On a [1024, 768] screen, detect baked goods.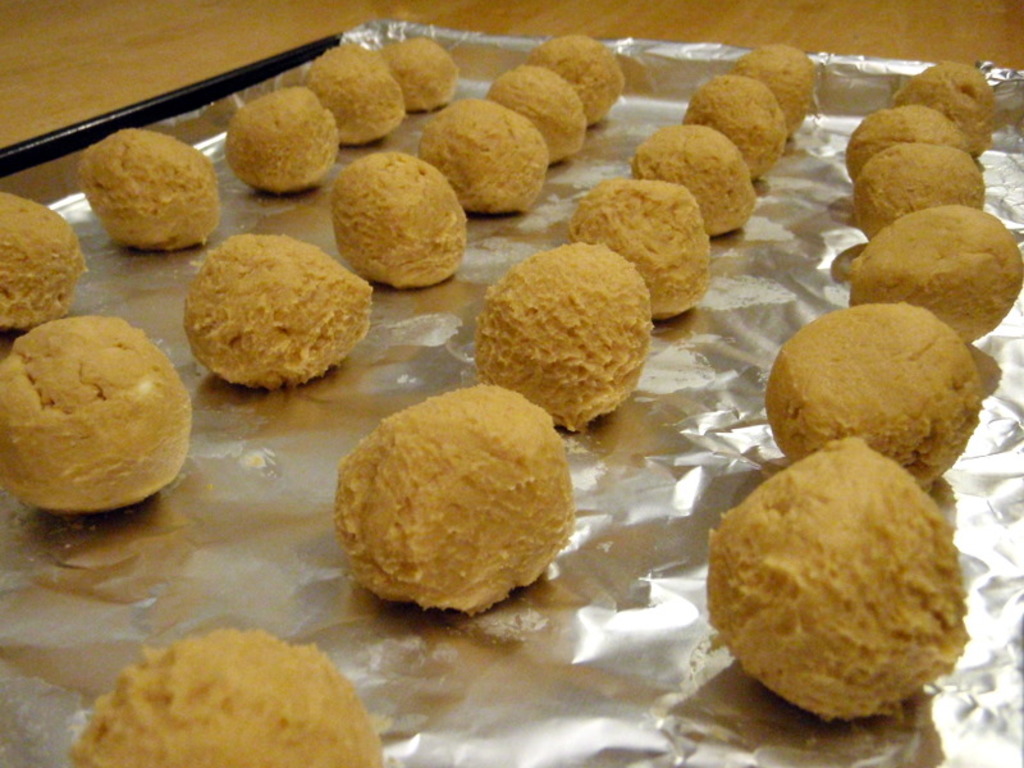
bbox(847, 106, 977, 184).
